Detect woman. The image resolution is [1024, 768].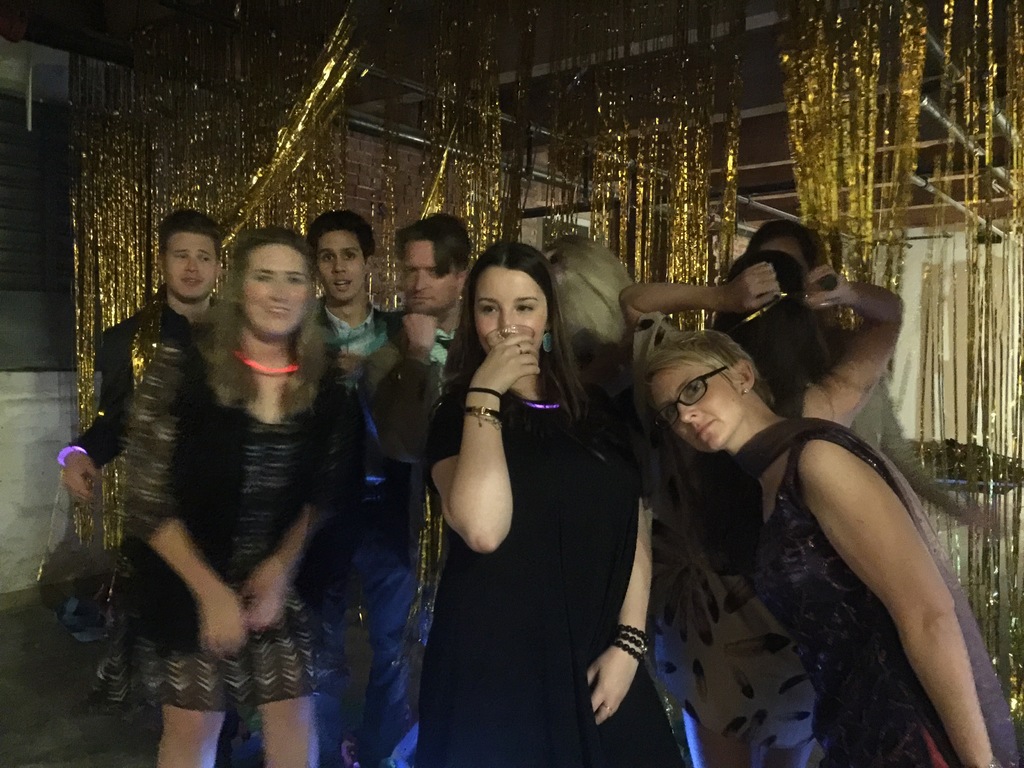
select_region(620, 250, 902, 429).
